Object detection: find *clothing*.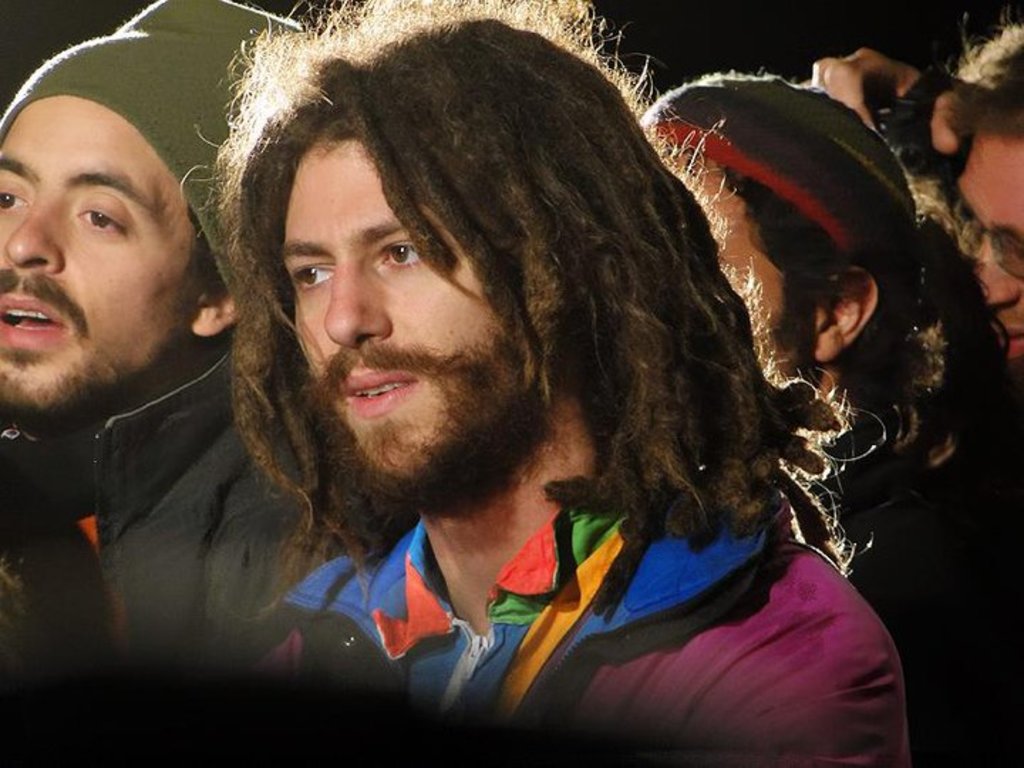
762 381 1023 767.
